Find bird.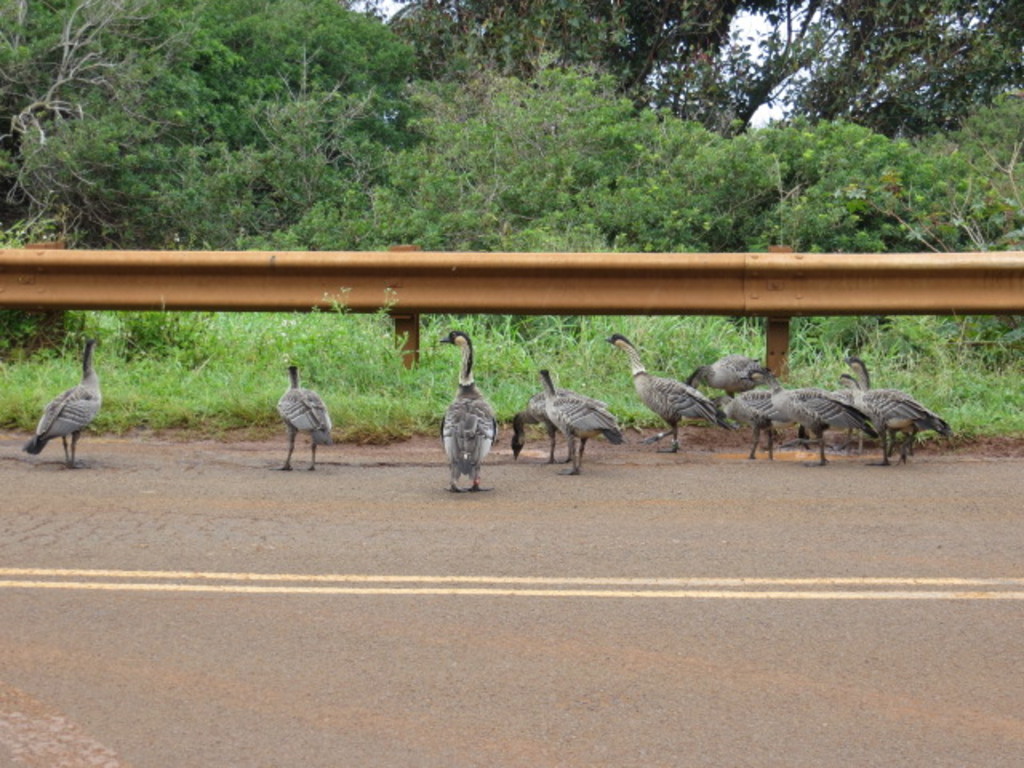
{"left": 522, "top": 381, "right": 637, "bottom": 462}.
